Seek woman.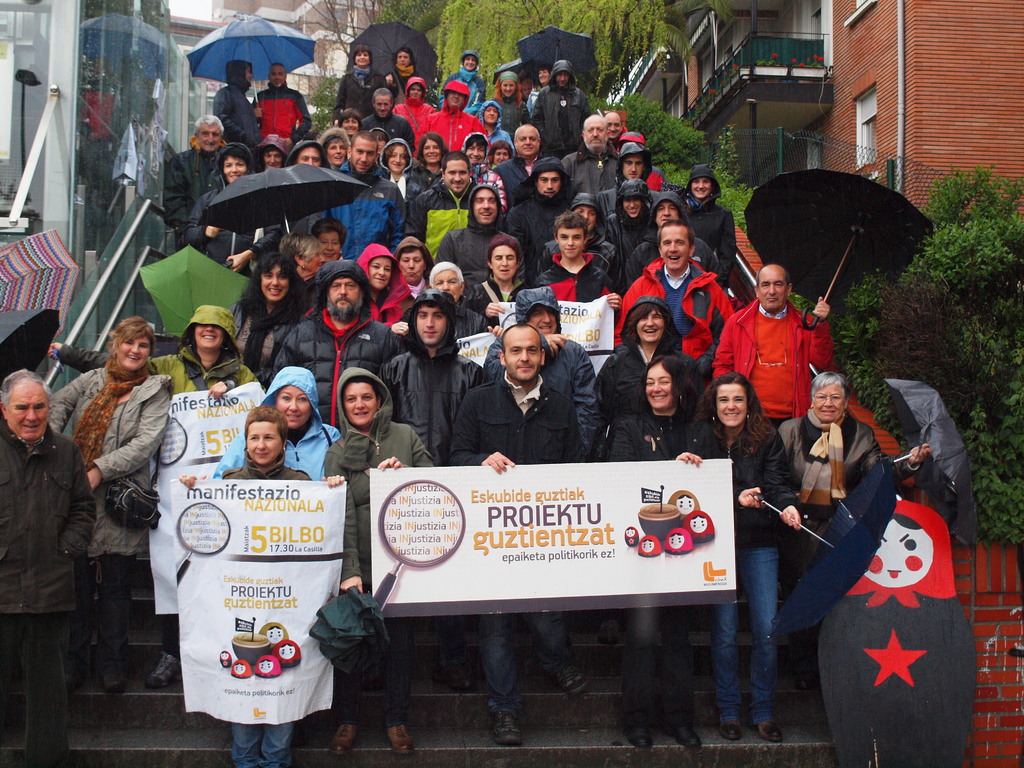
[left=687, top=369, right=805, bottom=743].
